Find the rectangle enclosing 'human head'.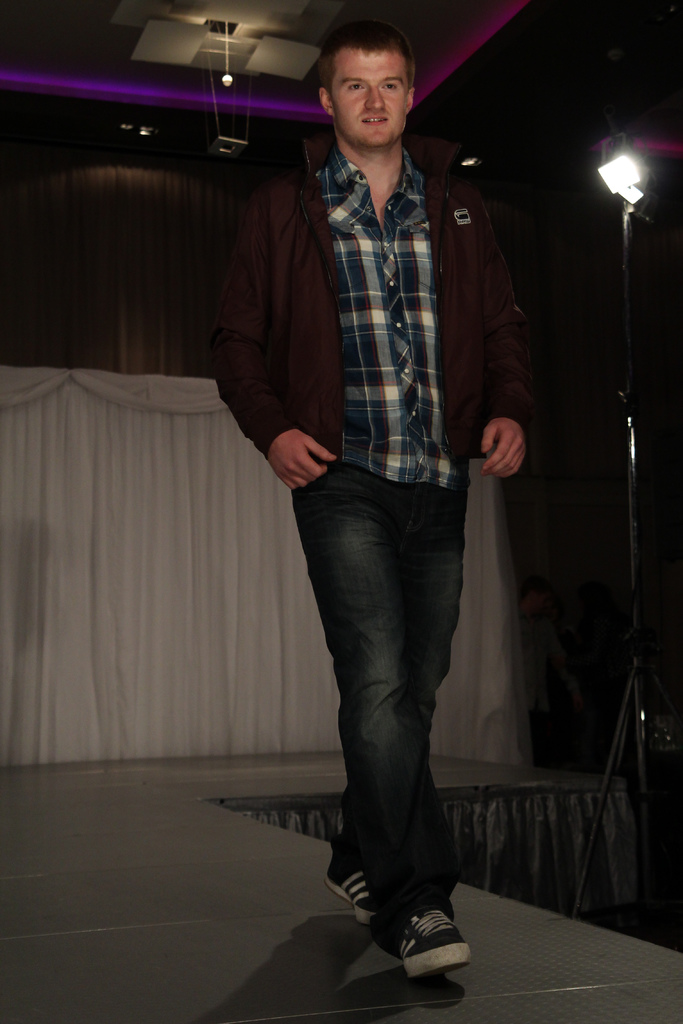
(315,16,436,145).
